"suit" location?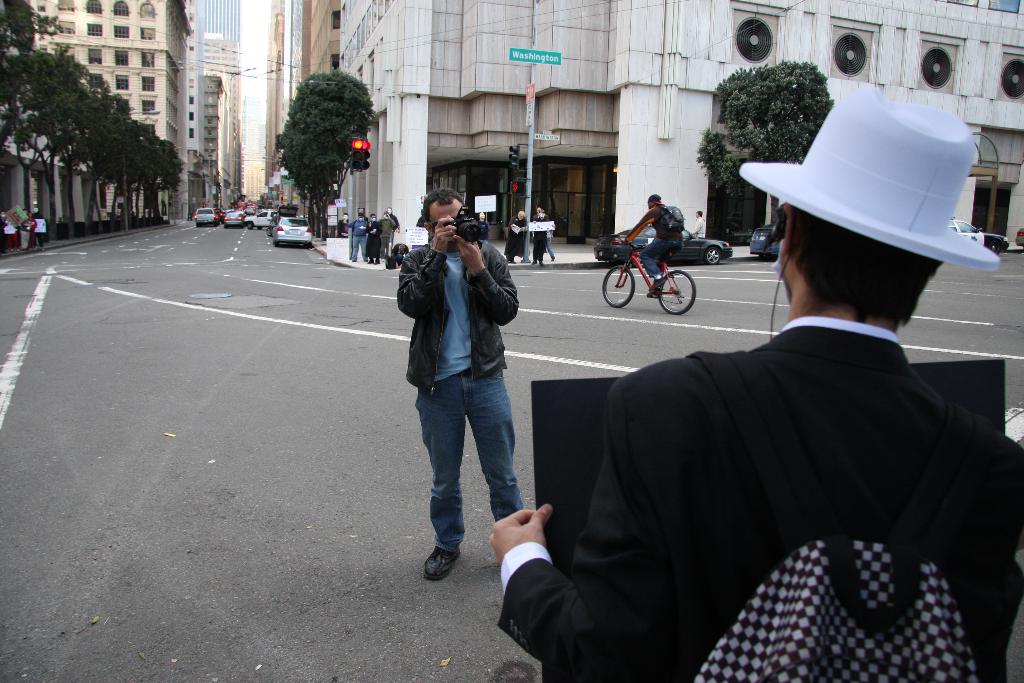
[495,320,1023,682]
